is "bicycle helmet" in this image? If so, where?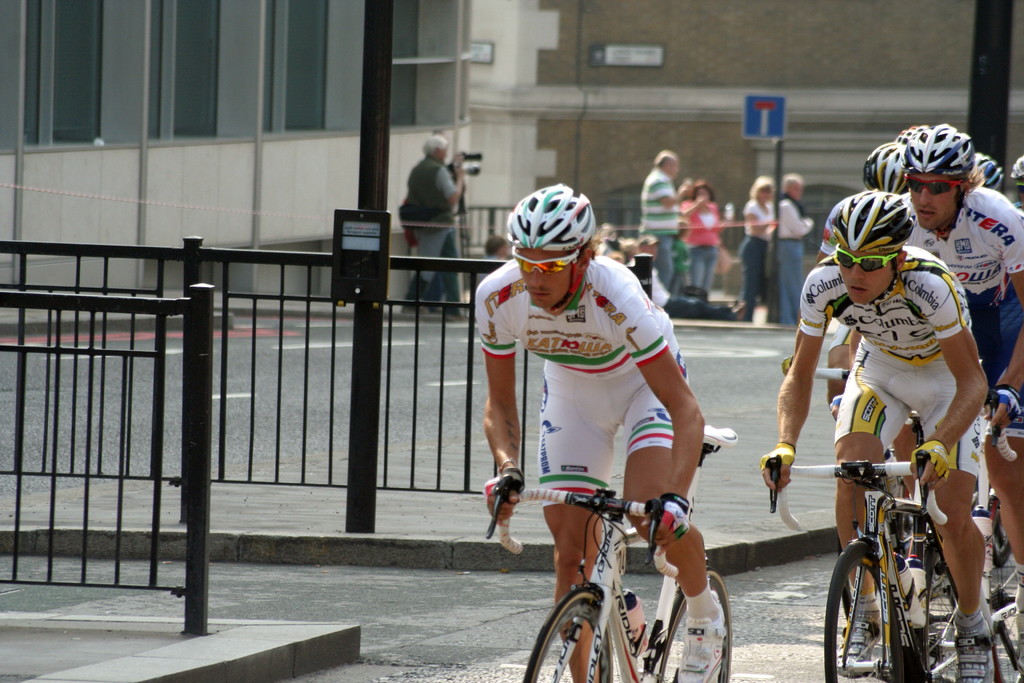
Yes, at bbox=[1006, 156, 1023, 181].
